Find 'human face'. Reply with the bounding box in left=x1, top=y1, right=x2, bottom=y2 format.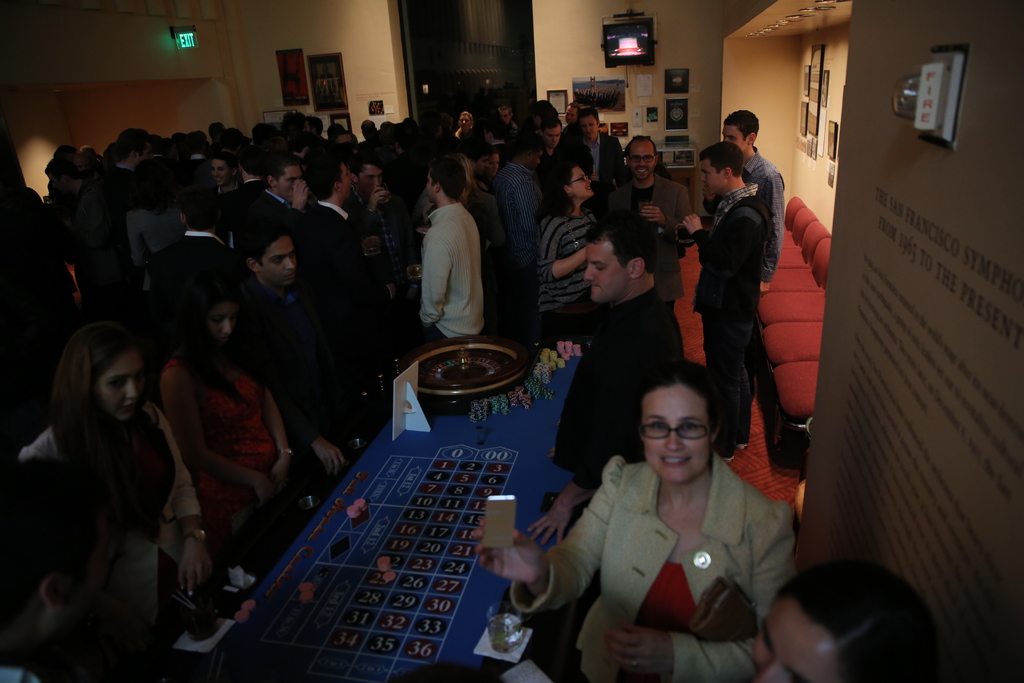
left=211, top=159, right=229, bottom=185.
